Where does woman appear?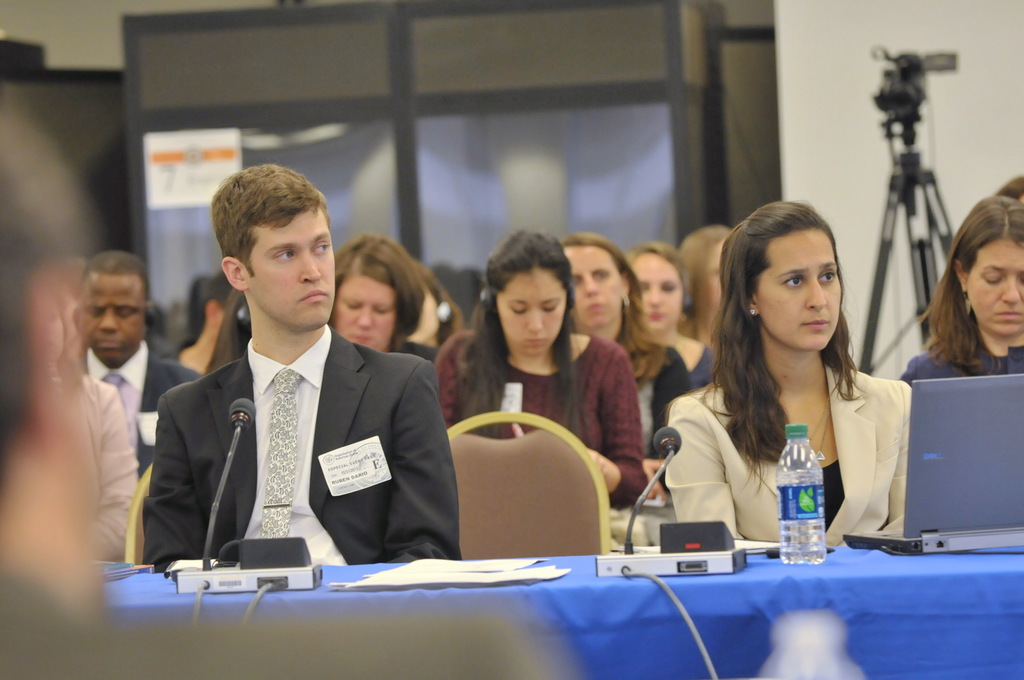
Appears at rect(664, 201, 912, 545).
